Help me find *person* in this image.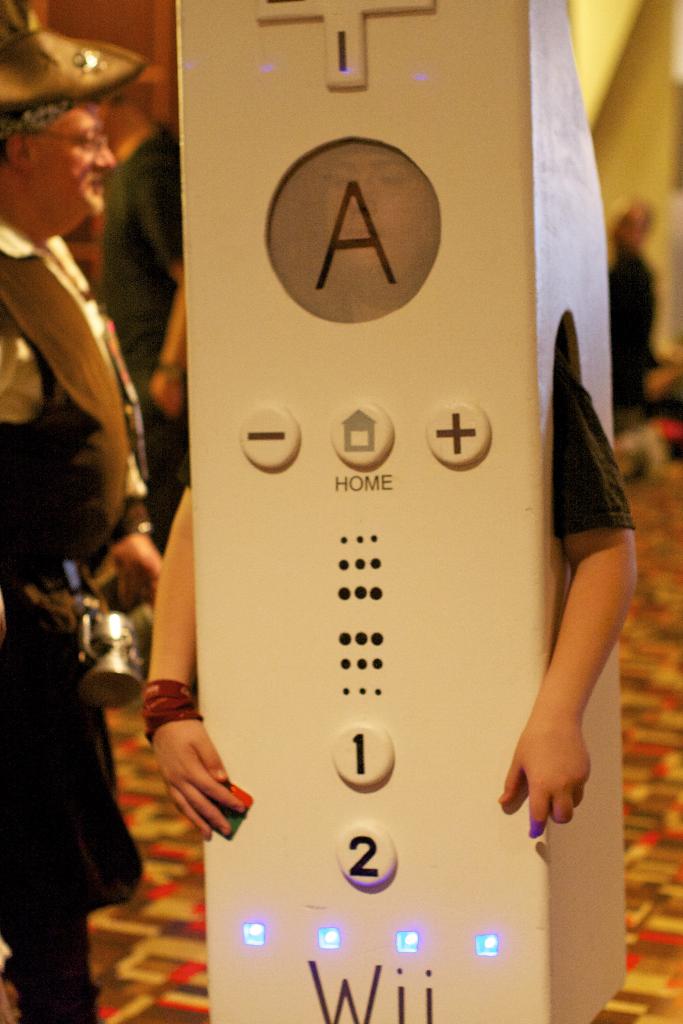
Found it: detection(0, 0, 160, 1023).
